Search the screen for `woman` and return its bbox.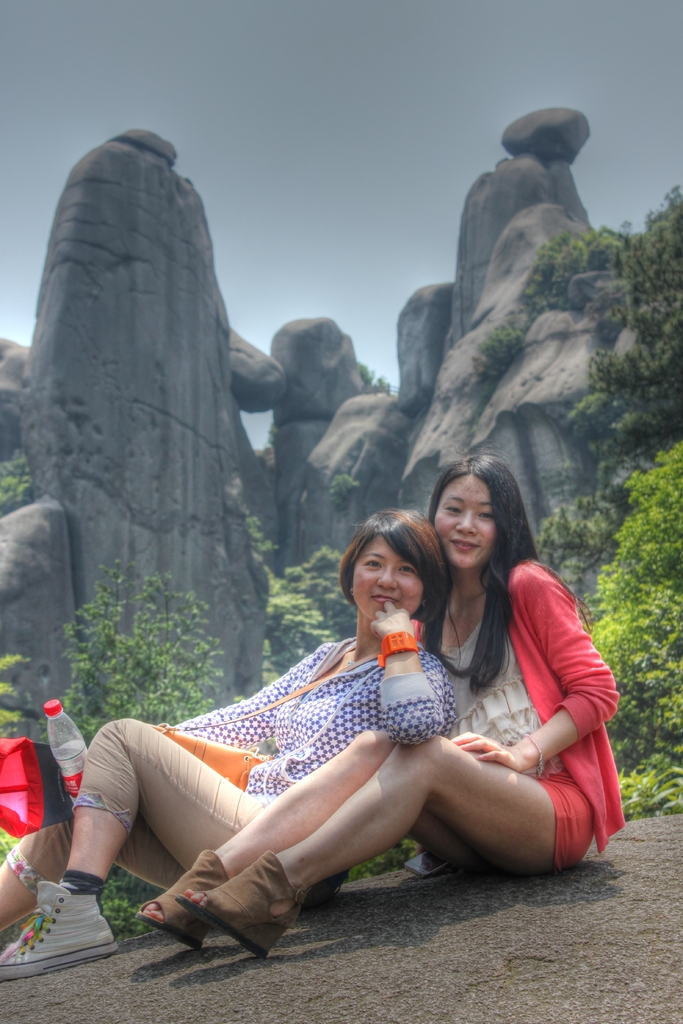
Found: <bbox>138, 452, 627, 957</bbox>.
